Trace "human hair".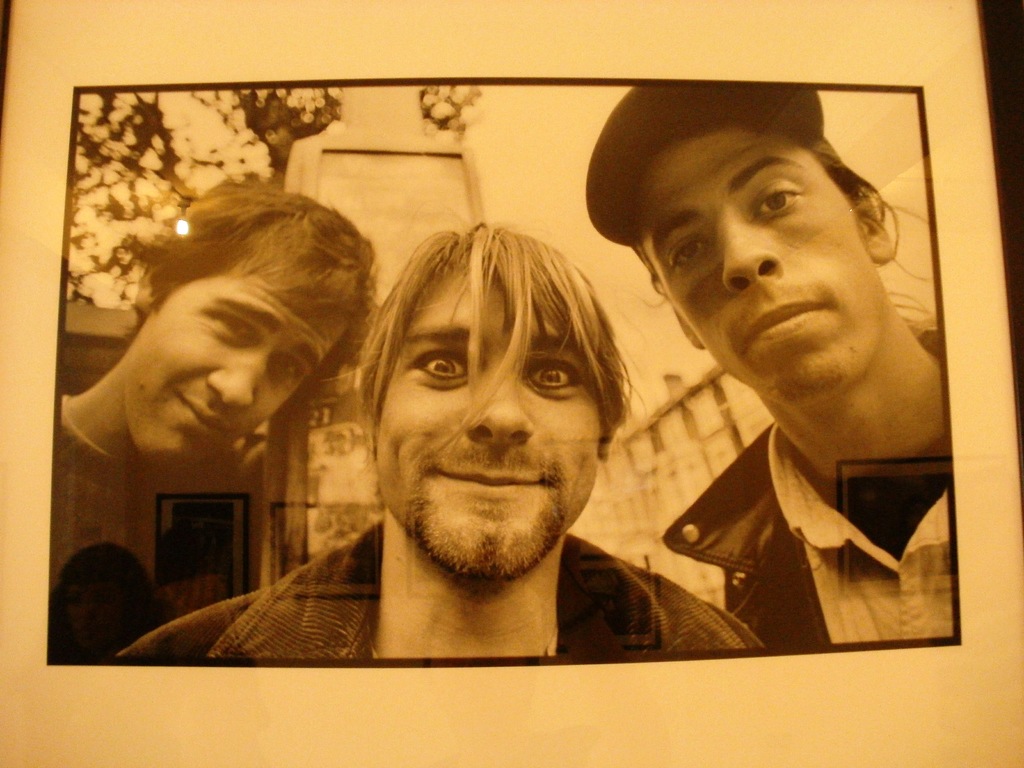
Traced to {"x1": 116, "y1": 171, "x2": 384, "y2": 408}.
